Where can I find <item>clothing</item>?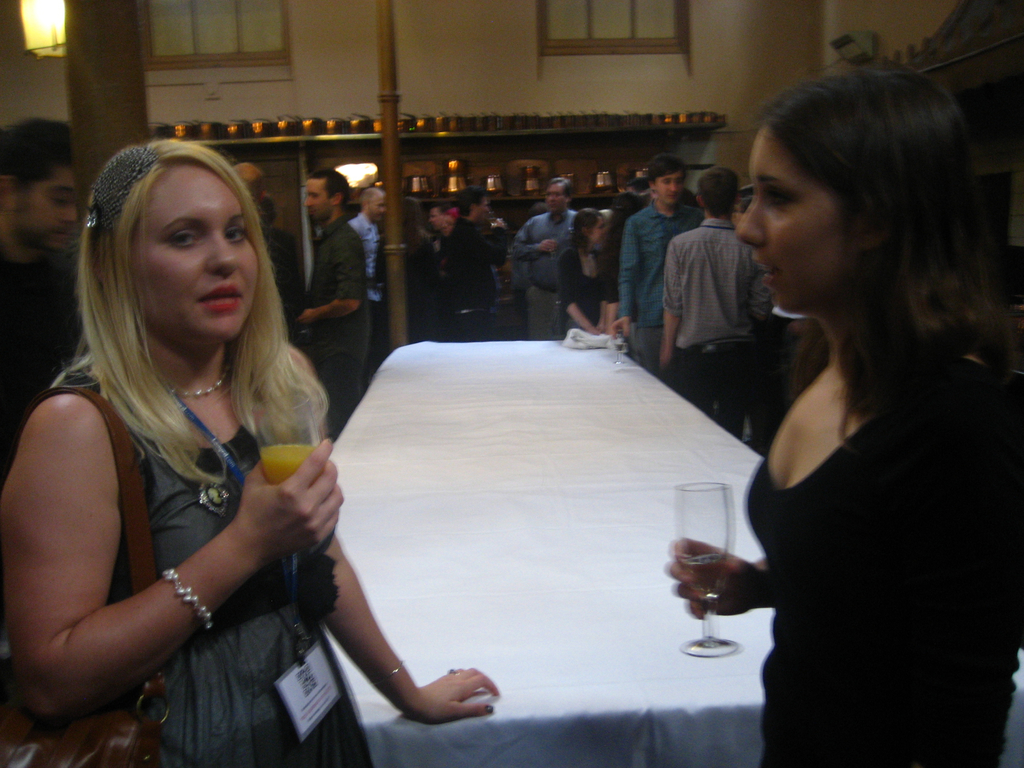
You can find it at rect(664, 212, 775, 401).
